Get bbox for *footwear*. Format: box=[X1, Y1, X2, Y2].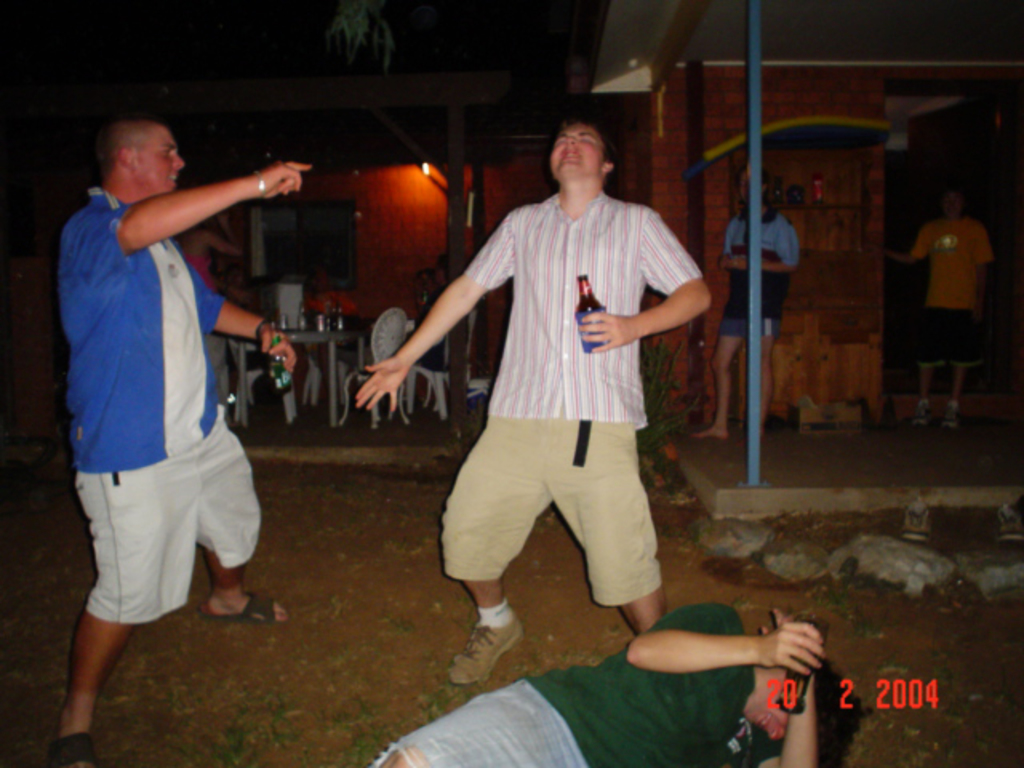
box=[914, 405, 926, 424].
